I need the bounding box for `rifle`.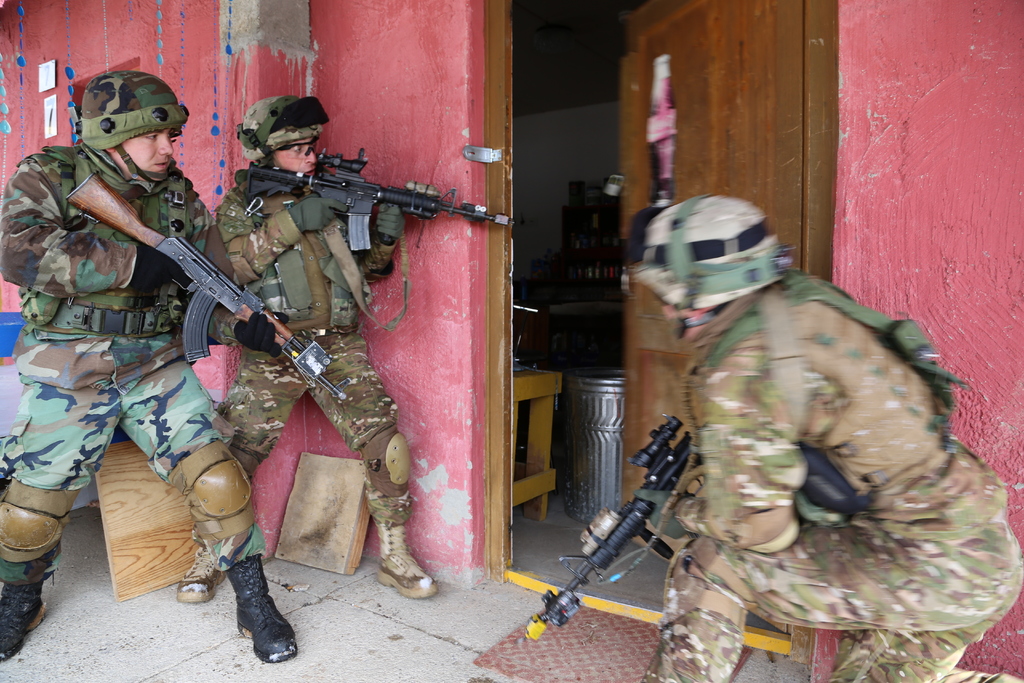
Here it is: rect(61, 173, 349, 399).
